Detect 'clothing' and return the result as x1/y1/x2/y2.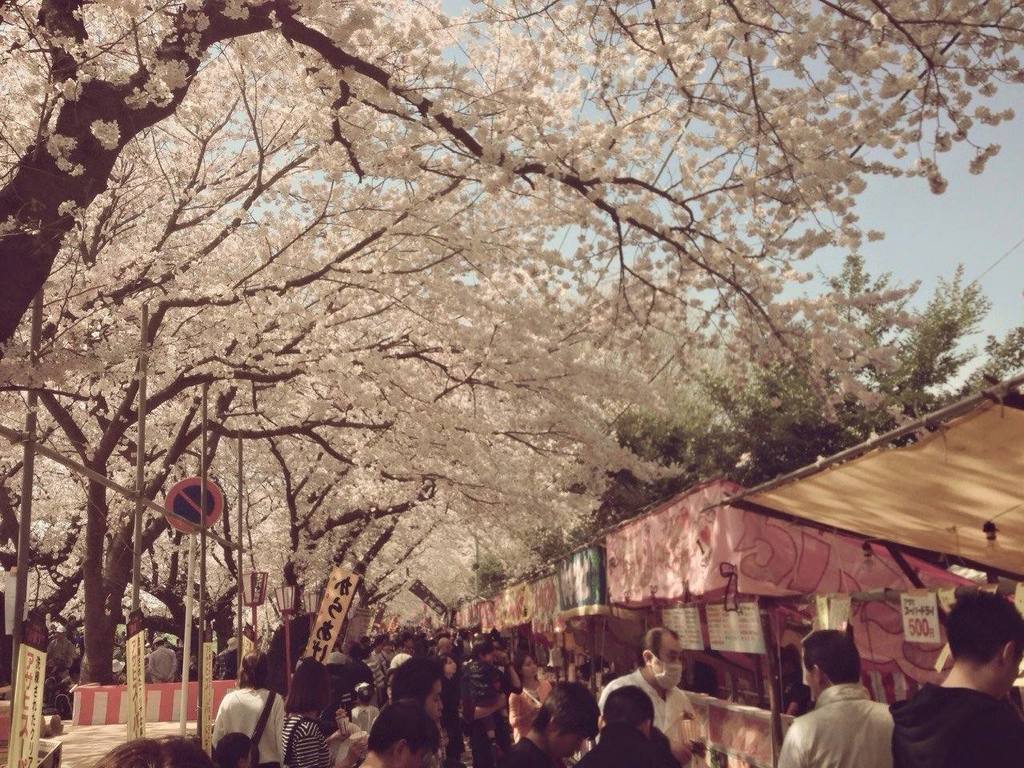
887/684/1023/767.
